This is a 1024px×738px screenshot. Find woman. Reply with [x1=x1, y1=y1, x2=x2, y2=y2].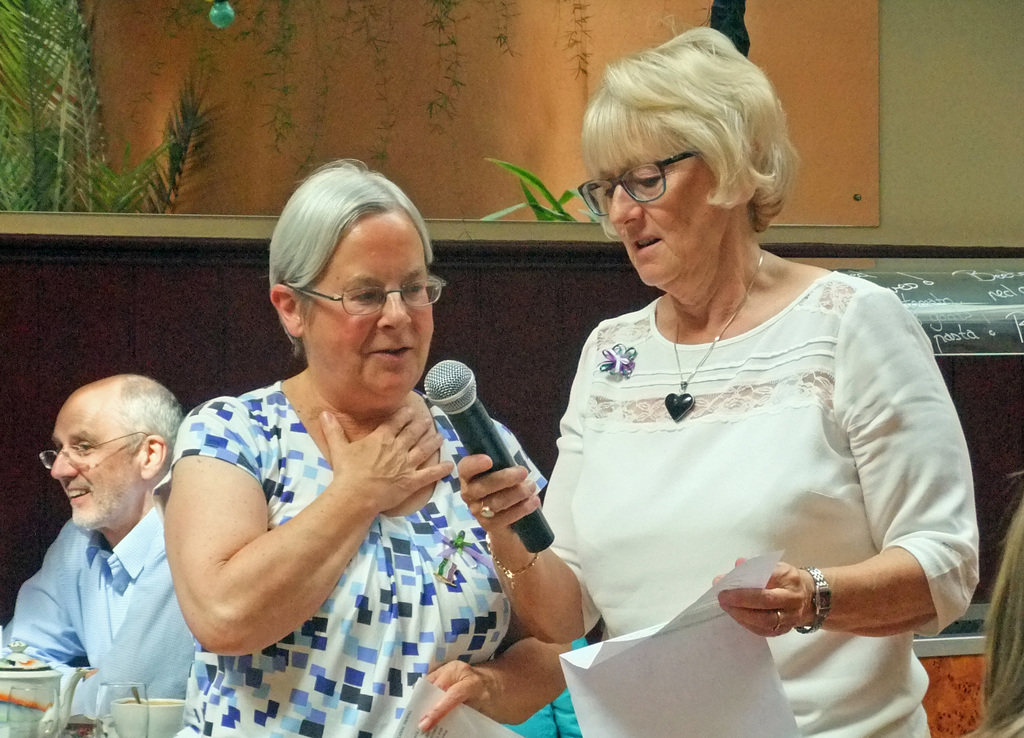
[x1=524, y1=76, x2=966, y2=737].
